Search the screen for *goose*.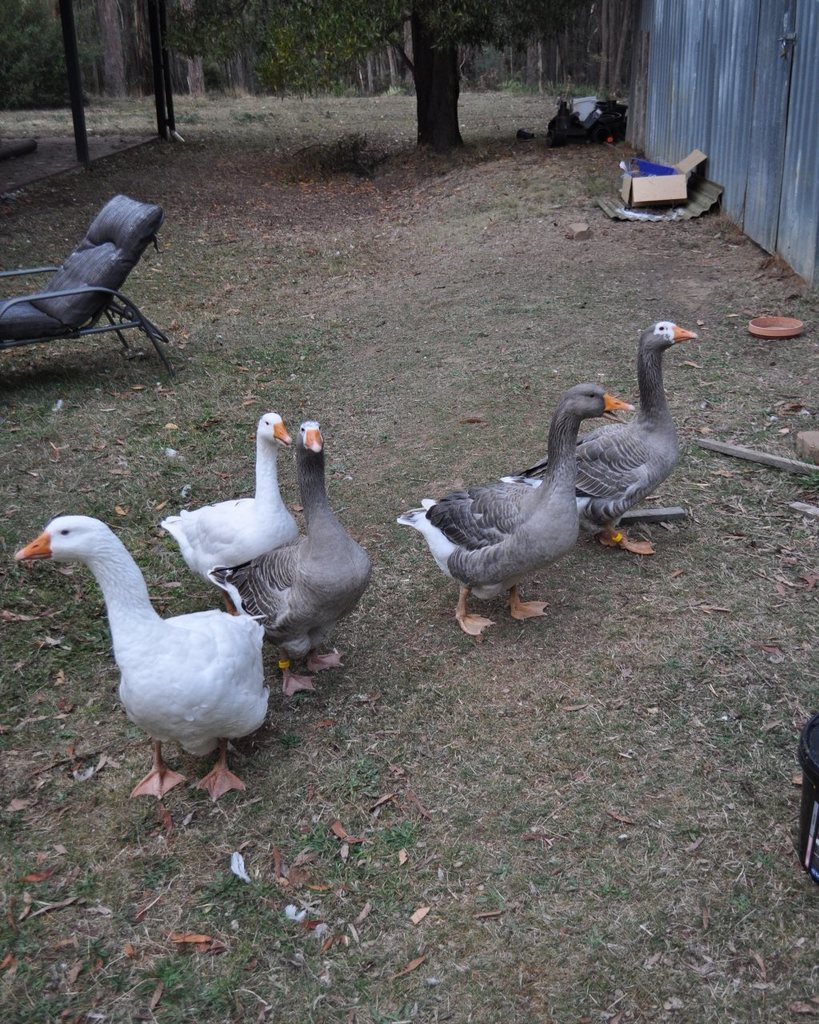
Found at BBox(158, 411, 303, 603).
